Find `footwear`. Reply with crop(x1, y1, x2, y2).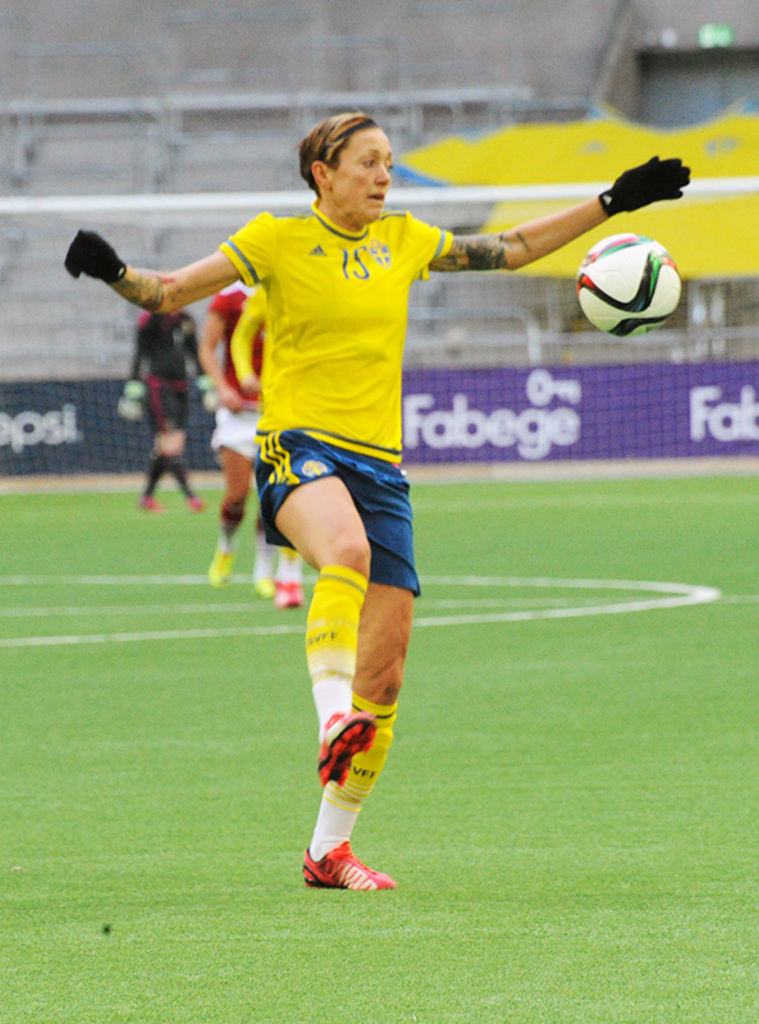
crop(316, 710, 381, 785).
